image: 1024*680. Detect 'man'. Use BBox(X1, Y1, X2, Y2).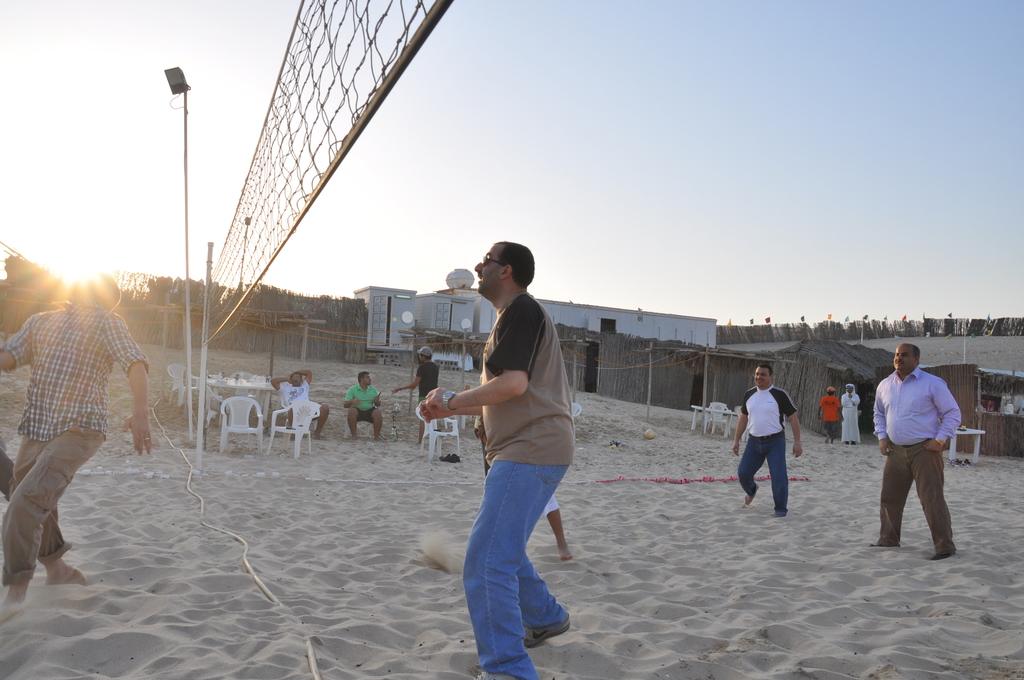
BBox(729, 364, 803, 517).
